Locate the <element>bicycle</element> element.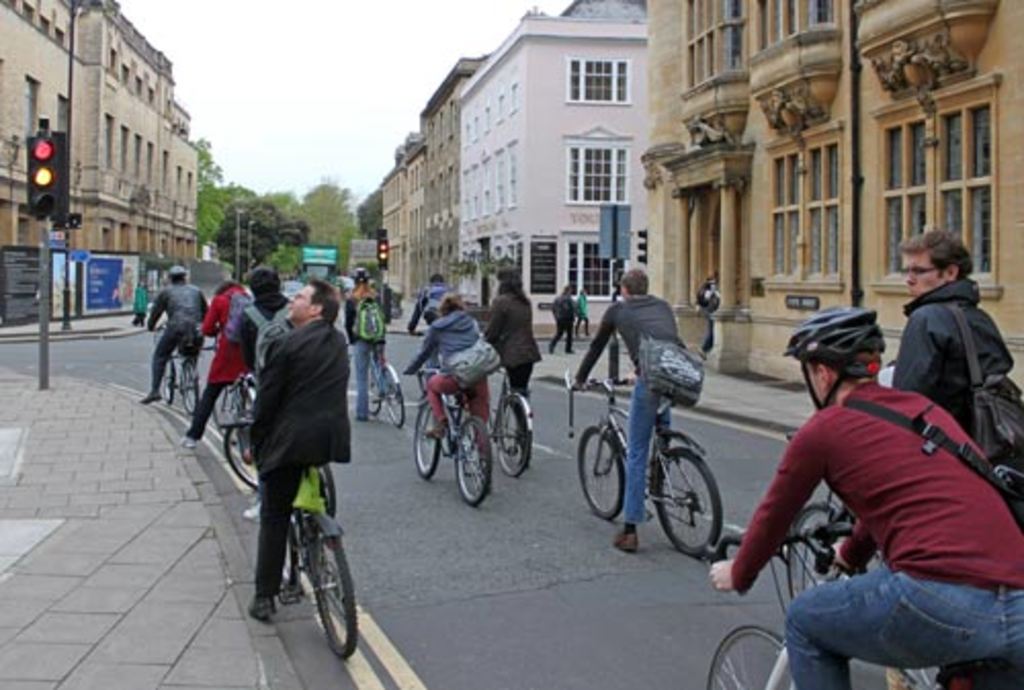
Element bbox: <bbox>371, 338, 412, 430</bbox>.
